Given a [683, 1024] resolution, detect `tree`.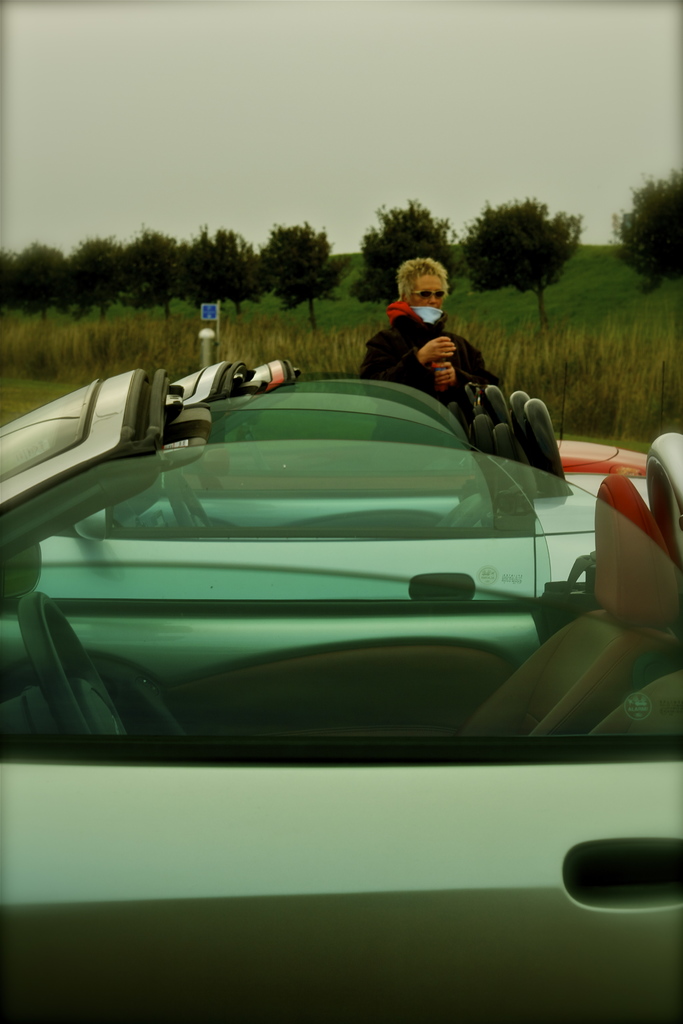
detection(616, 176, 682, 300).
